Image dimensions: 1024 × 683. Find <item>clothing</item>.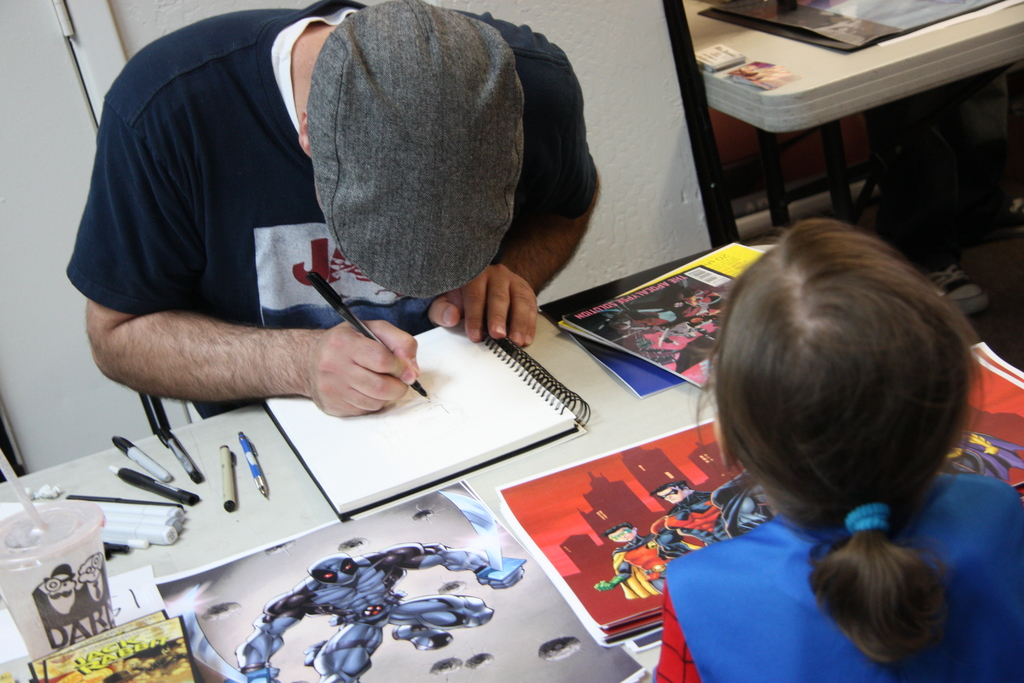
[77,0,538,450].
